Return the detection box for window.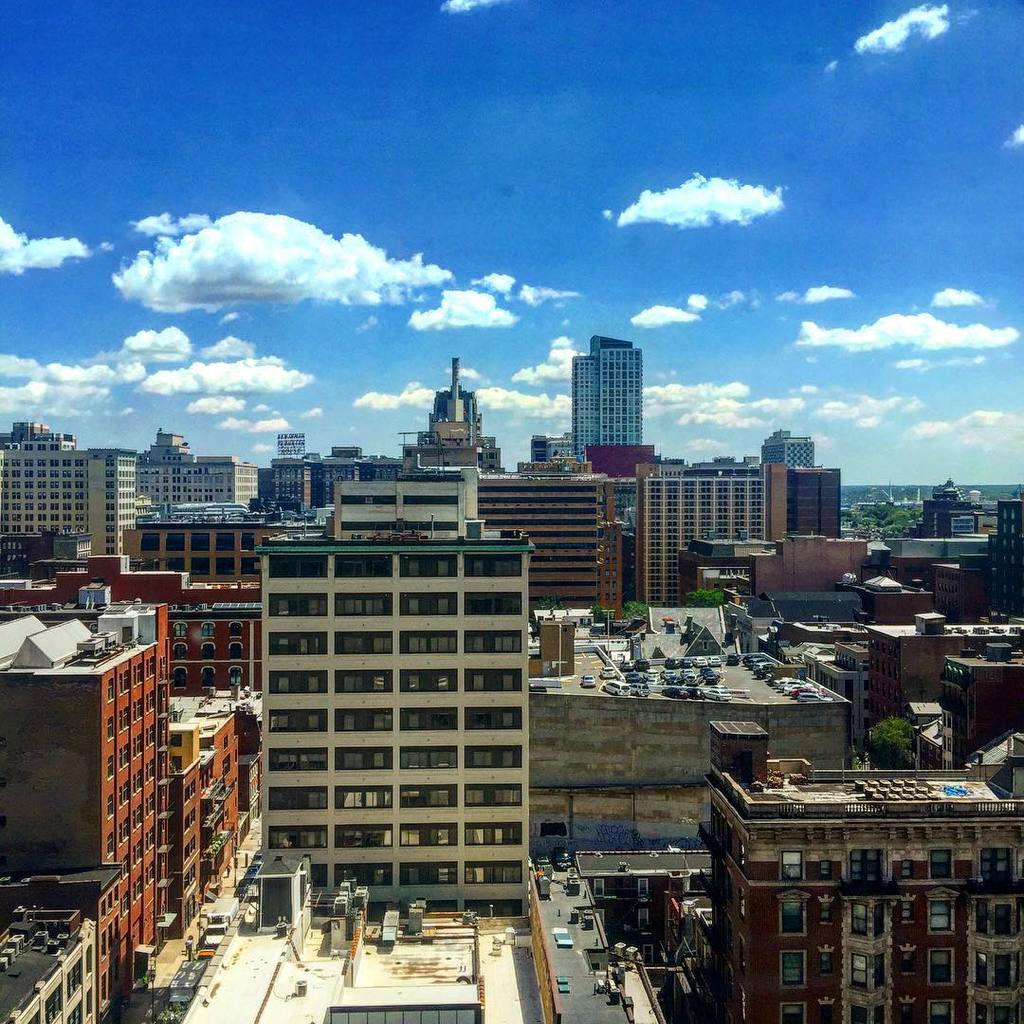
{"left": 0, "top": 540, "right": 27, "bottom": 569}.
